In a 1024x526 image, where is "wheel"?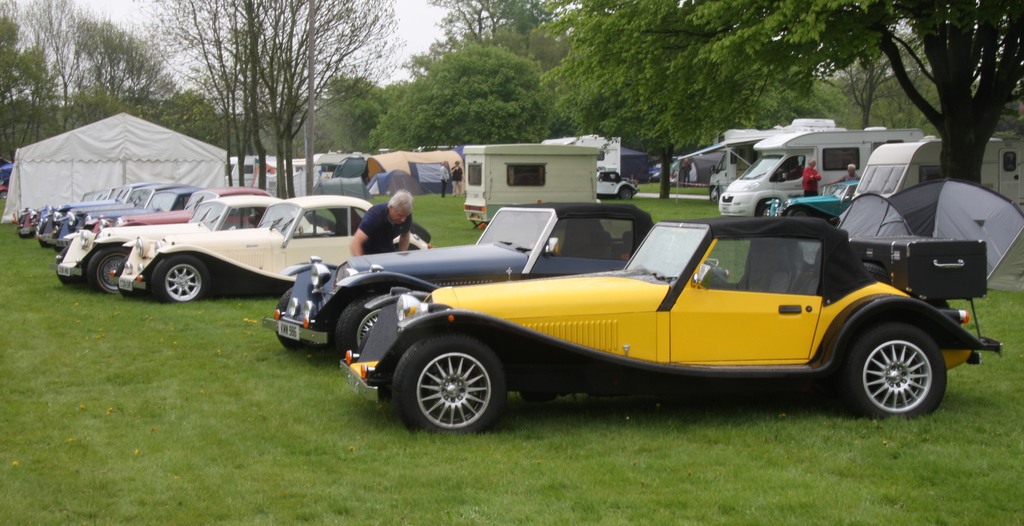
(758,203,774,215).
